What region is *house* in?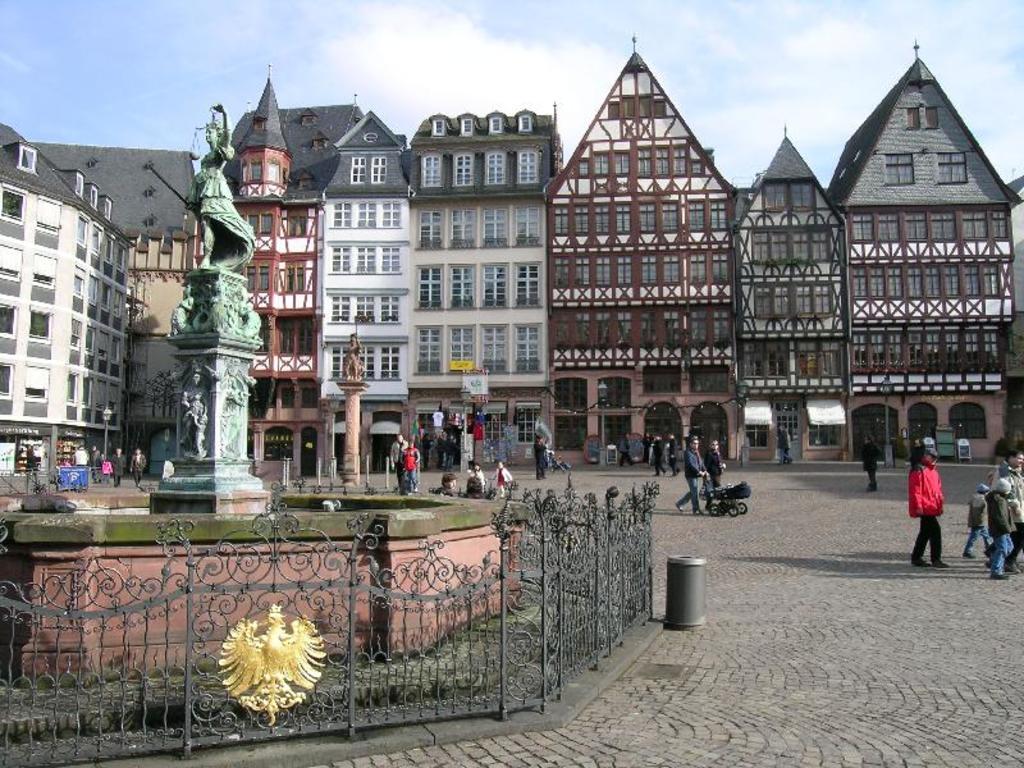
bbox=[408, 110, 559, 466].
